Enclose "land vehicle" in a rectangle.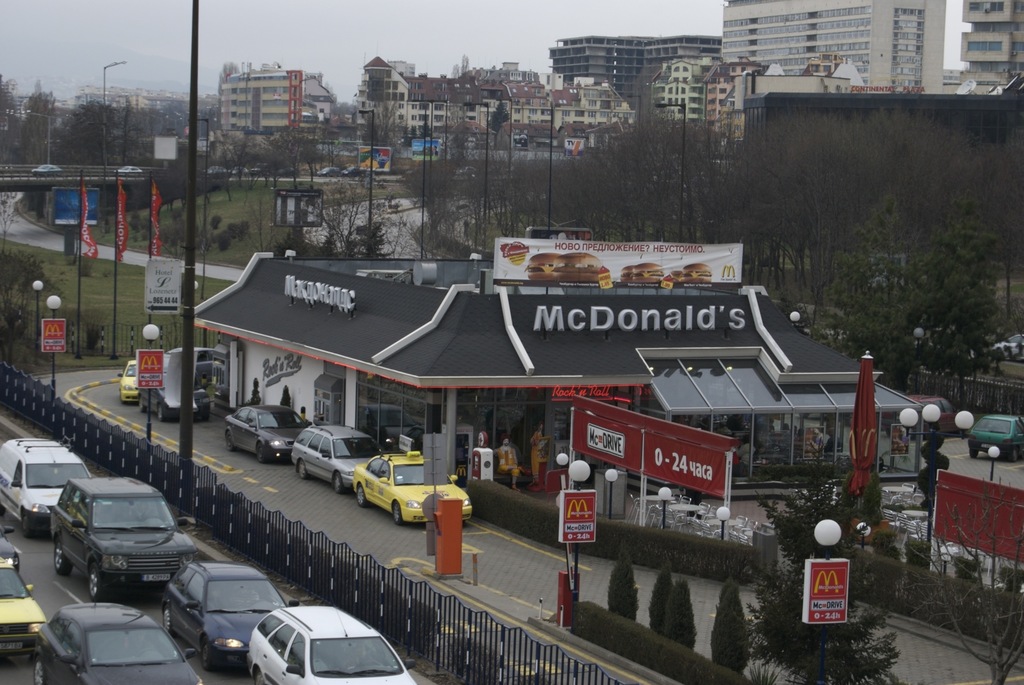
{"x1": 316, "y1": 164, "x2": 340, "y2": 179}.
